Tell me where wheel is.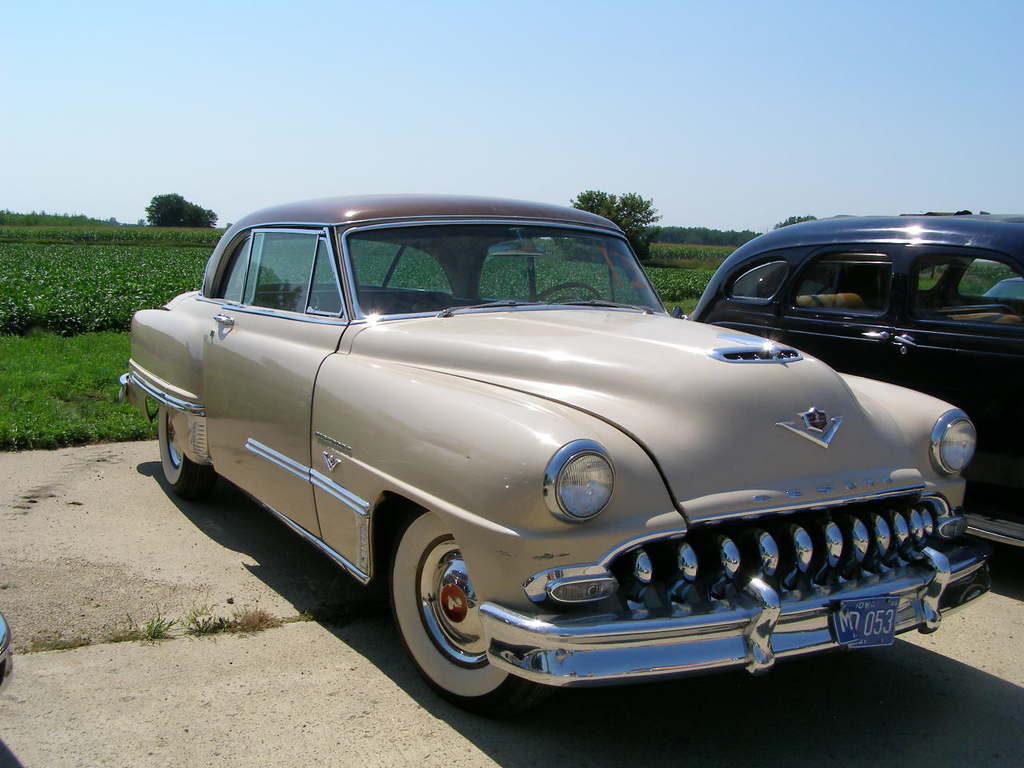
wheel is at (526,281,605,303).
